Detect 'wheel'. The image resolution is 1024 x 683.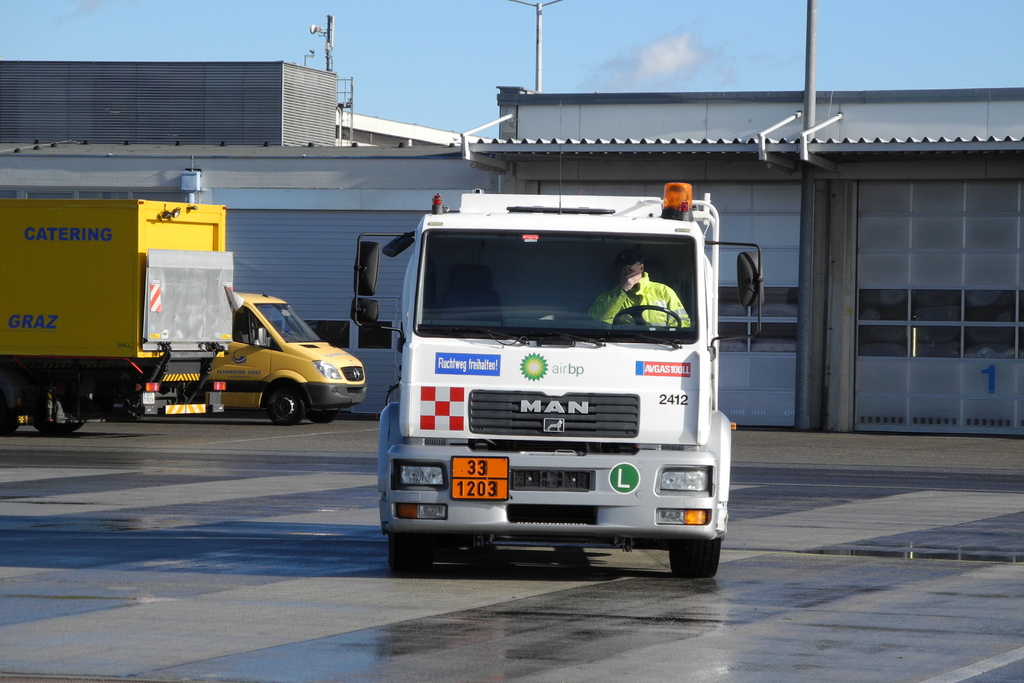
locate(308, 409, 341, 422).
